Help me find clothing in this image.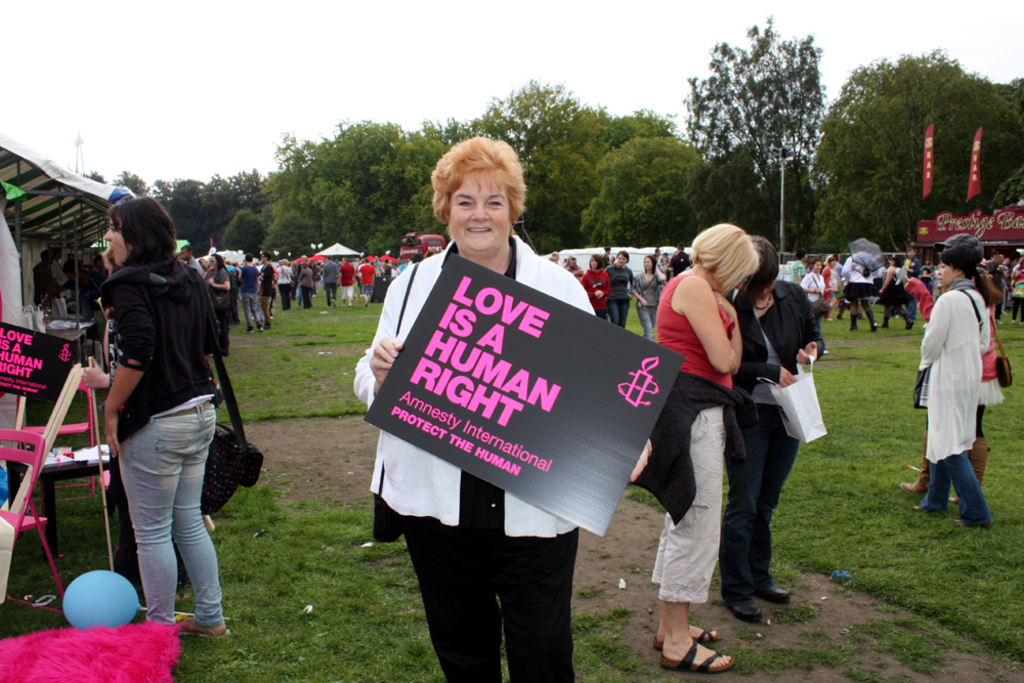
Found it: 50/264/74/296.
